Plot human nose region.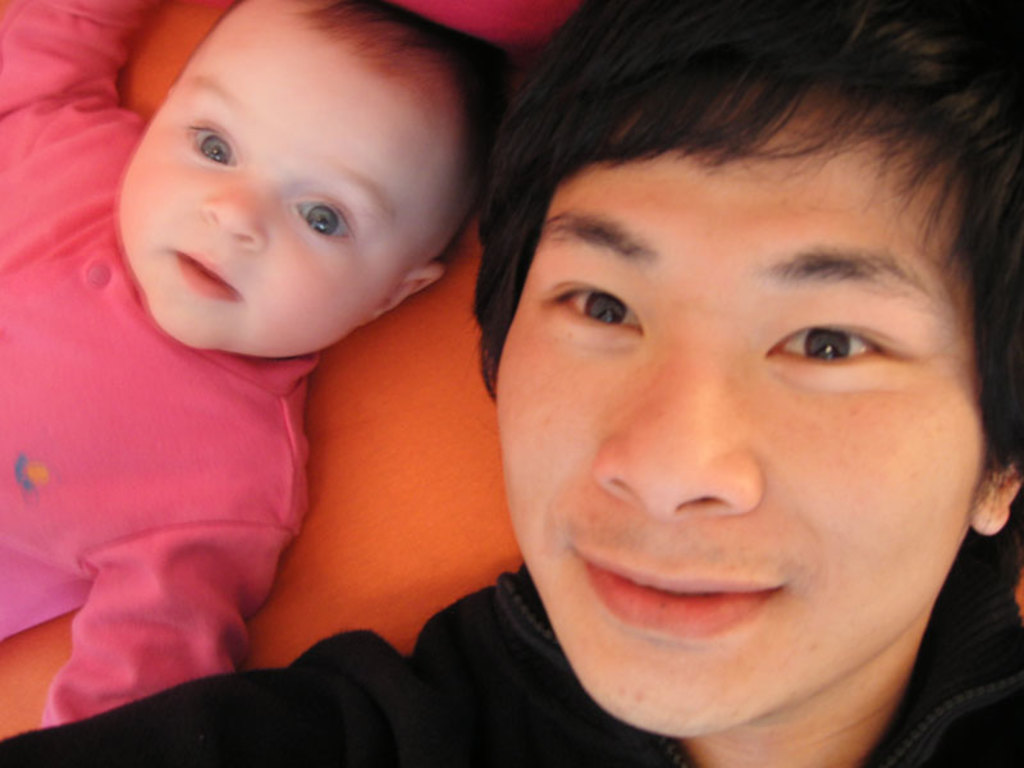
Plotted at 594 307 763 520.
